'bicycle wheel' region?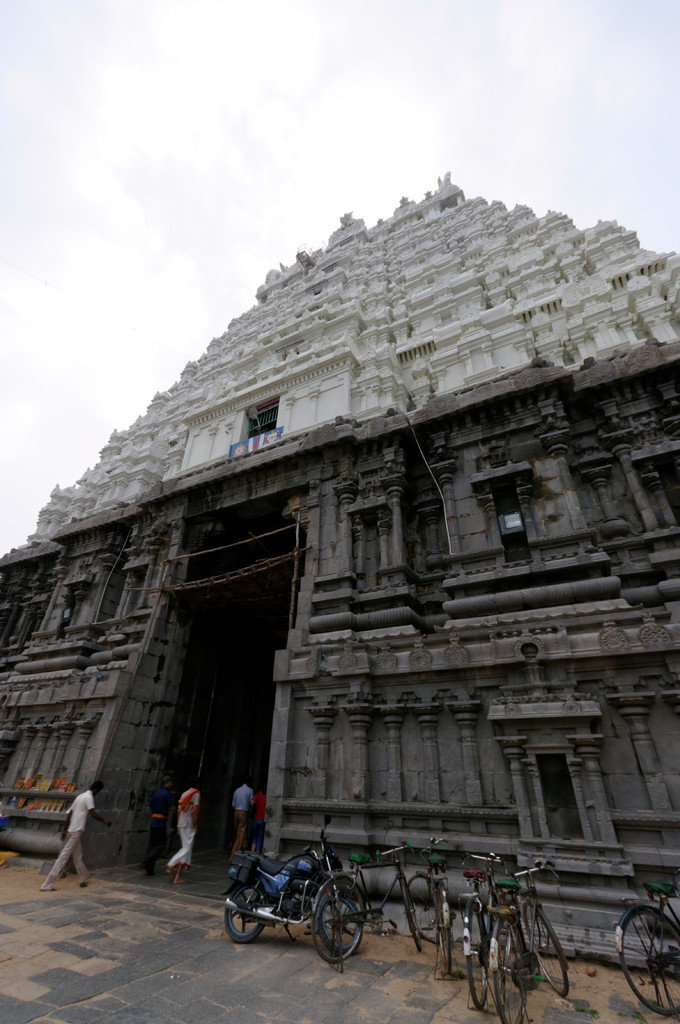
region(315, 888, 370, 972)
